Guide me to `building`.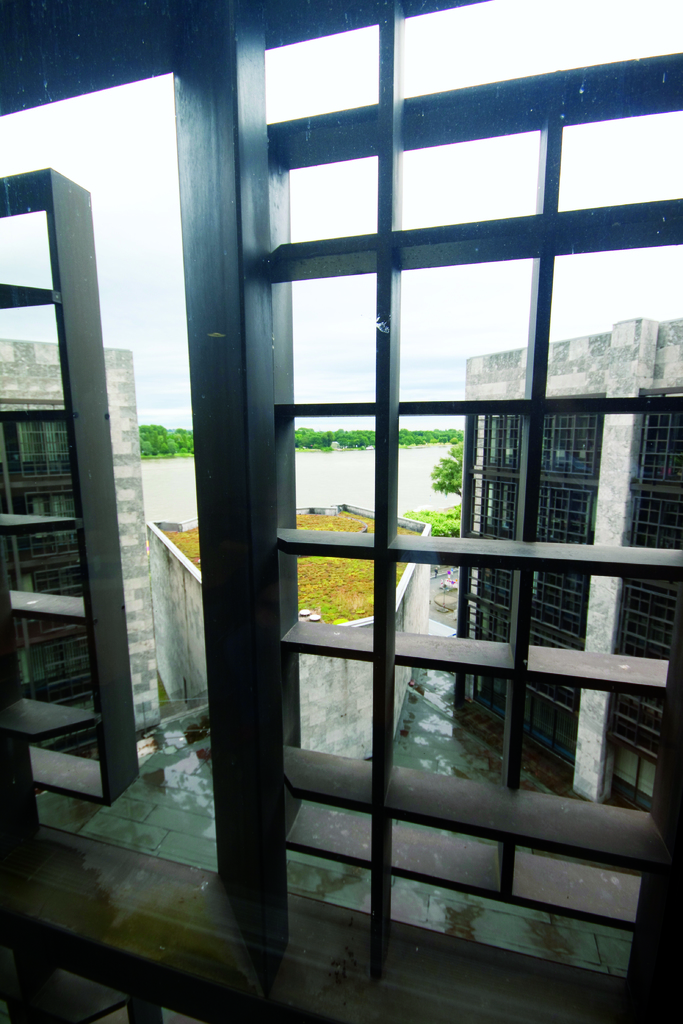
Guidance: select_region(456, 314, 682, 809).
